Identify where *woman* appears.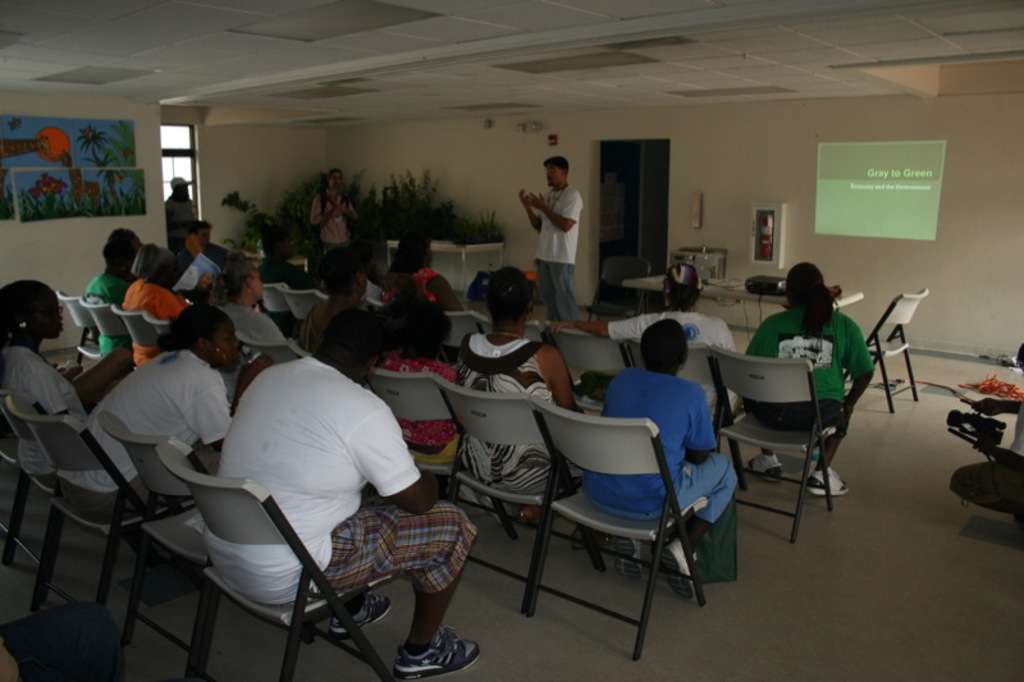
Appears at 46:297:282:543.
